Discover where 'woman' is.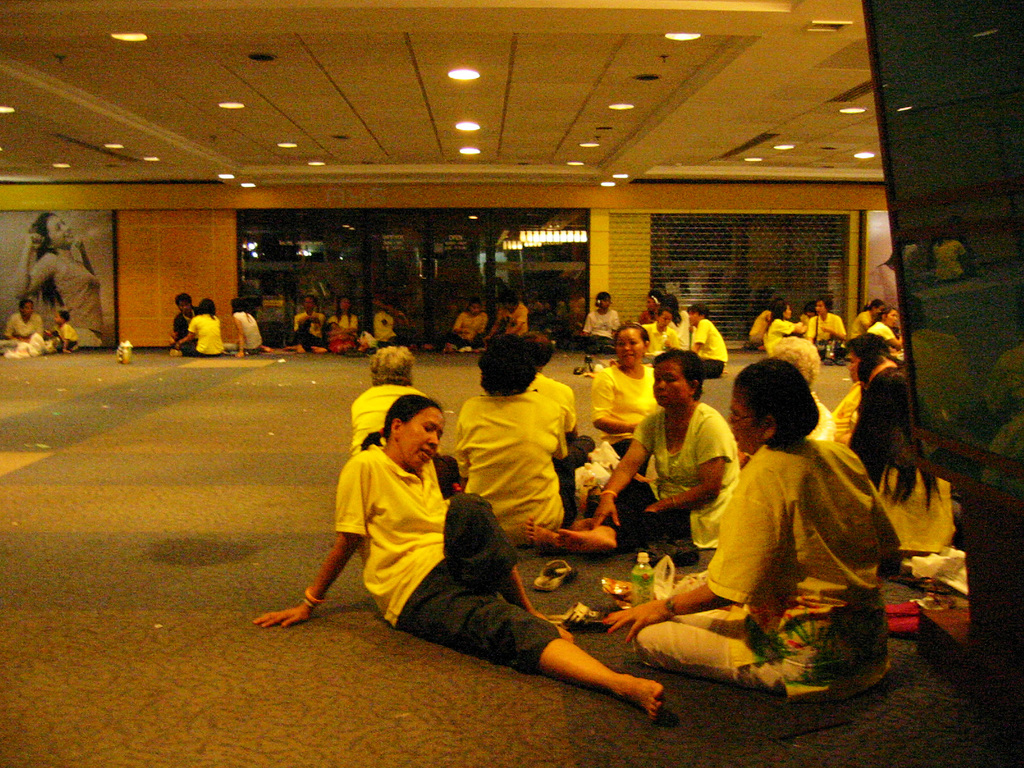
Discovered at box=[592, 342, 734, 555].
